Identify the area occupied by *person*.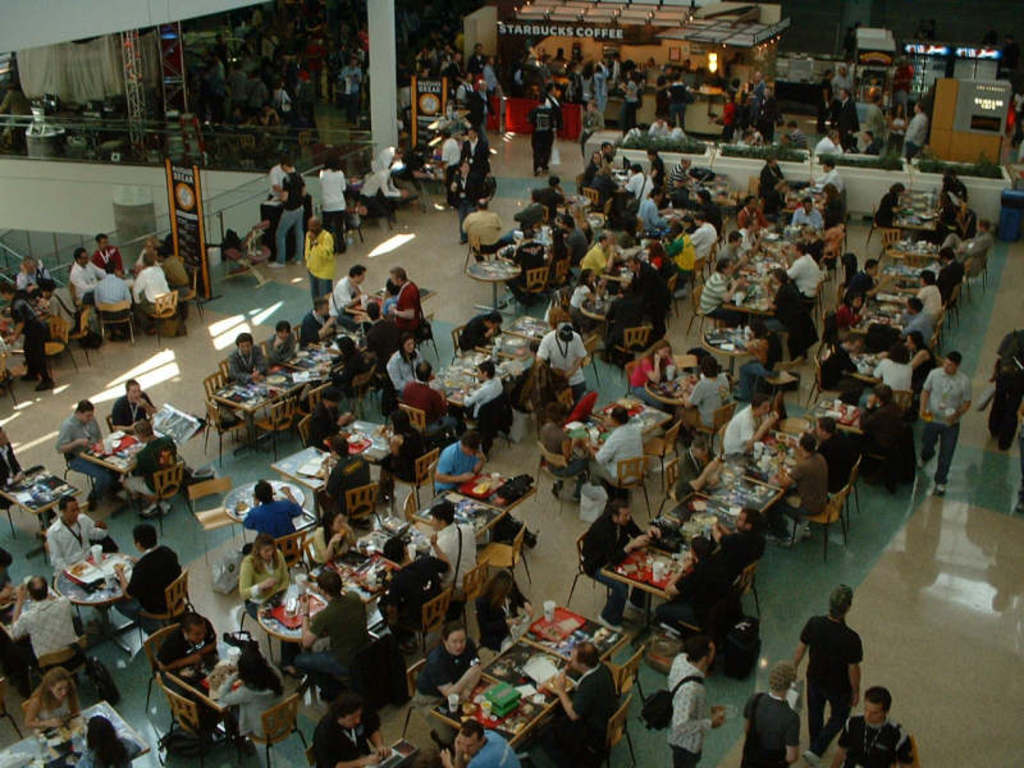
Area: left=45, top=489, right=111, bottom=580.
